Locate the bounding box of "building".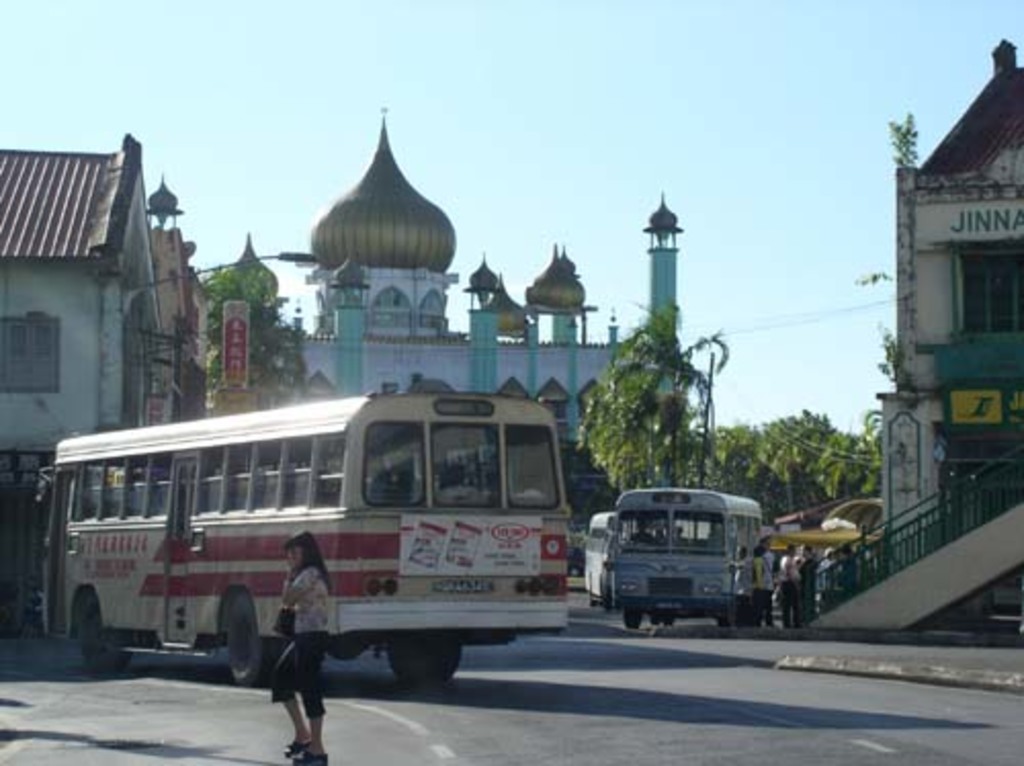
Bounding box: <box>0,125,164,635</box>.
